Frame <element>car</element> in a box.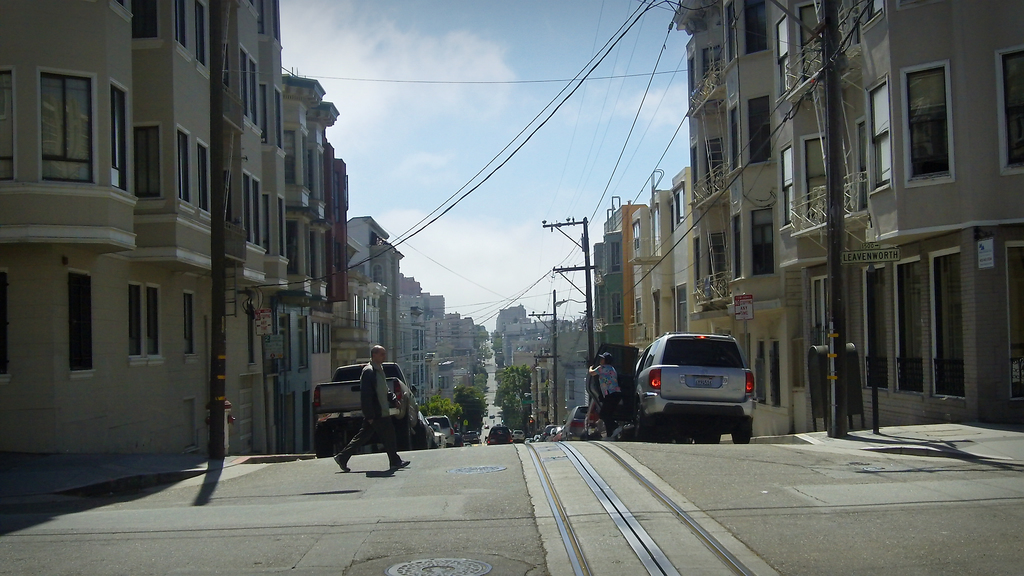
x1=484, y1=426, x2=508, y2=439.
